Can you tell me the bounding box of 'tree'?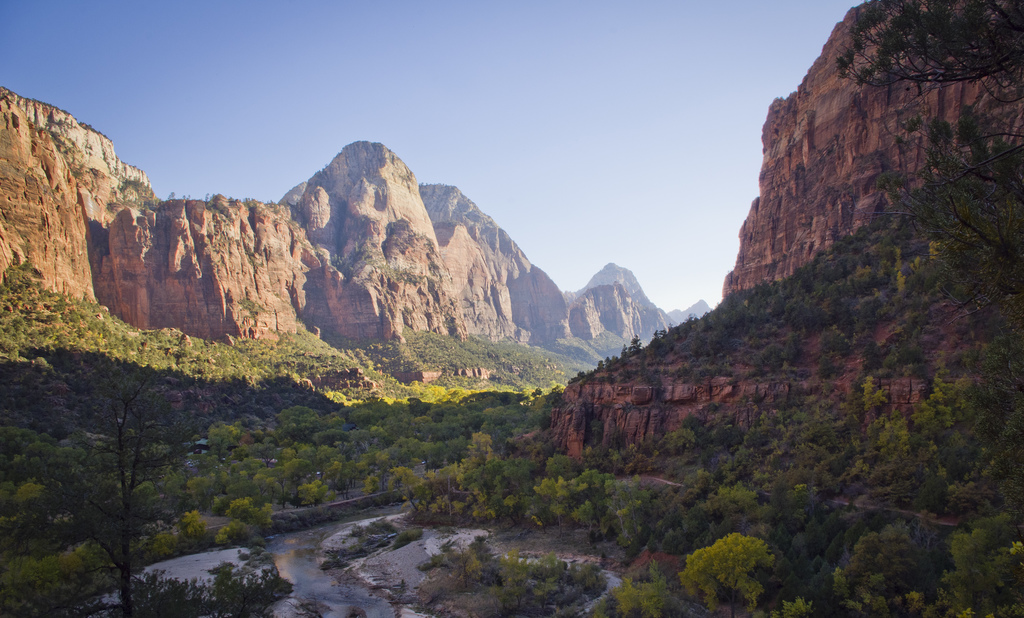
Rect(13, 479, 47, 510).
